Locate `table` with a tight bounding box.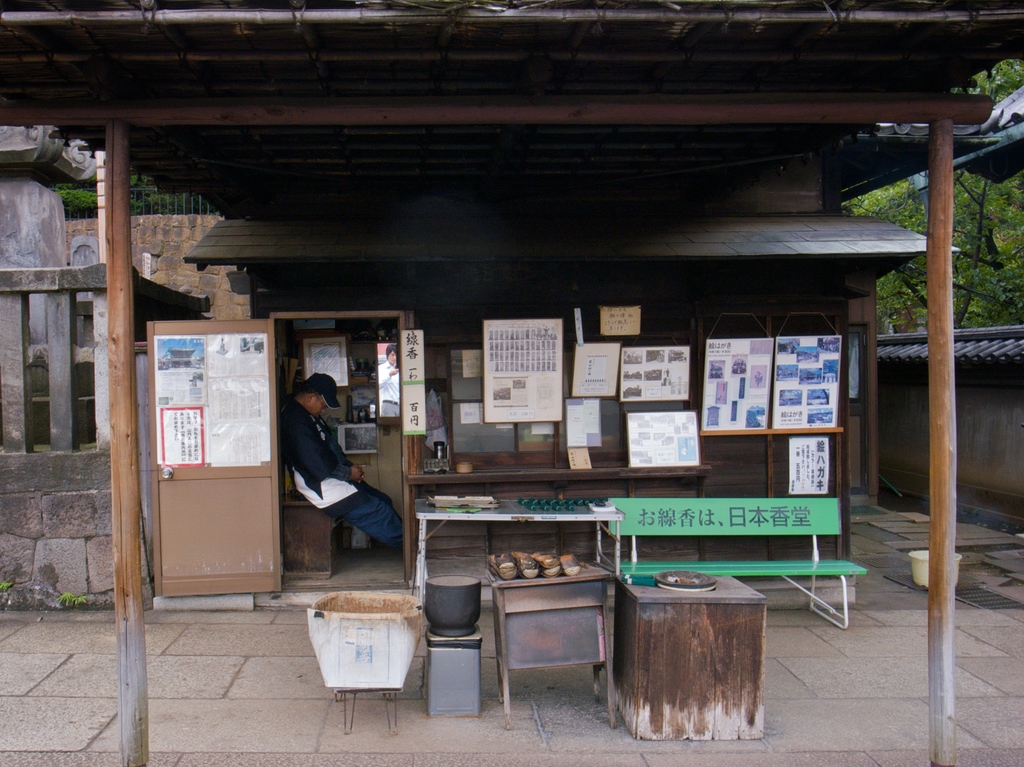
left=614, top=573, right=765, bottom=739.
